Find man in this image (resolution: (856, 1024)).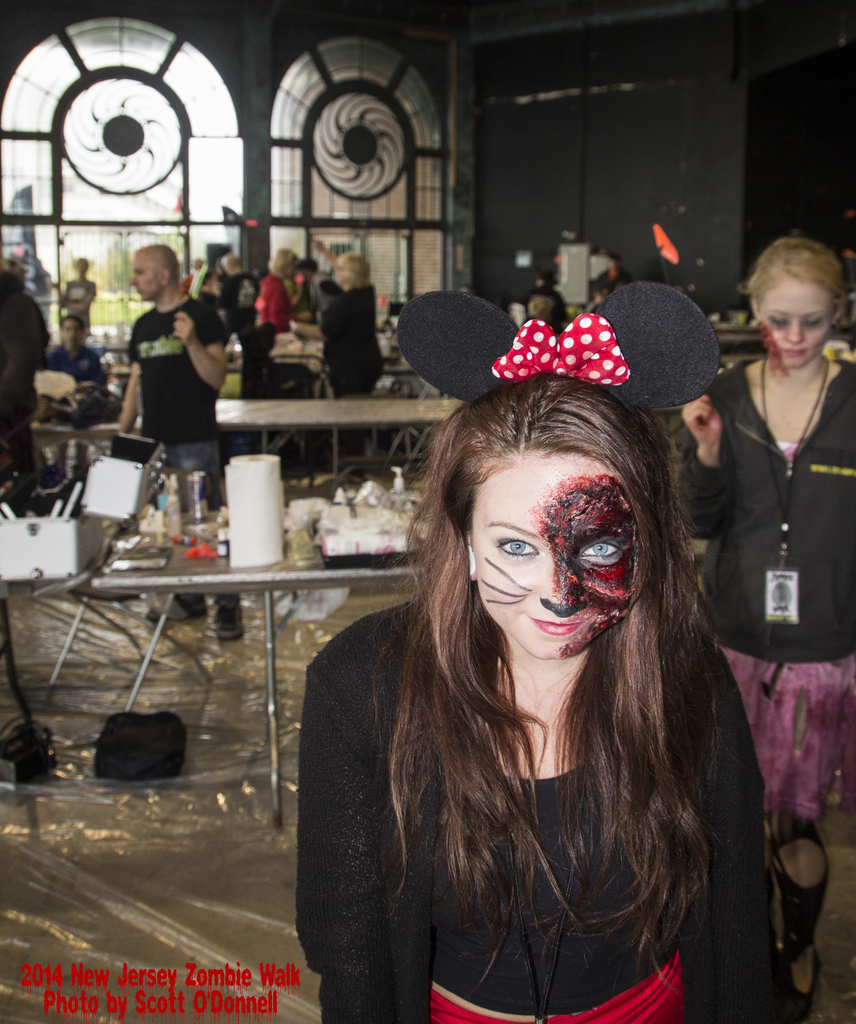
103/237/260/646.
